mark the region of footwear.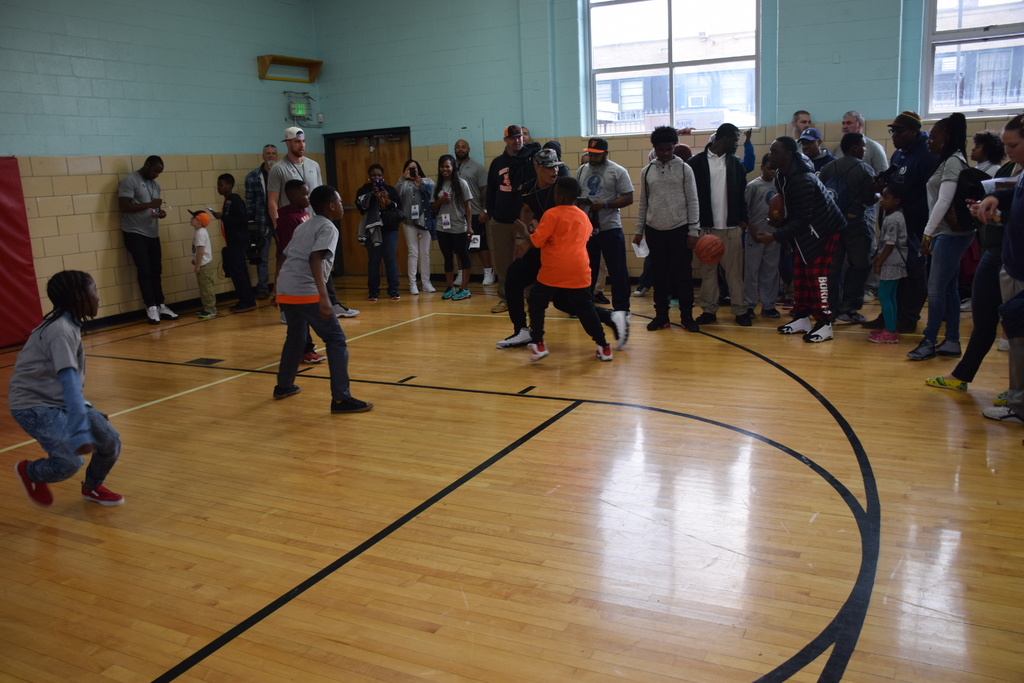
Region: detection(935, 337, 959, 353).
